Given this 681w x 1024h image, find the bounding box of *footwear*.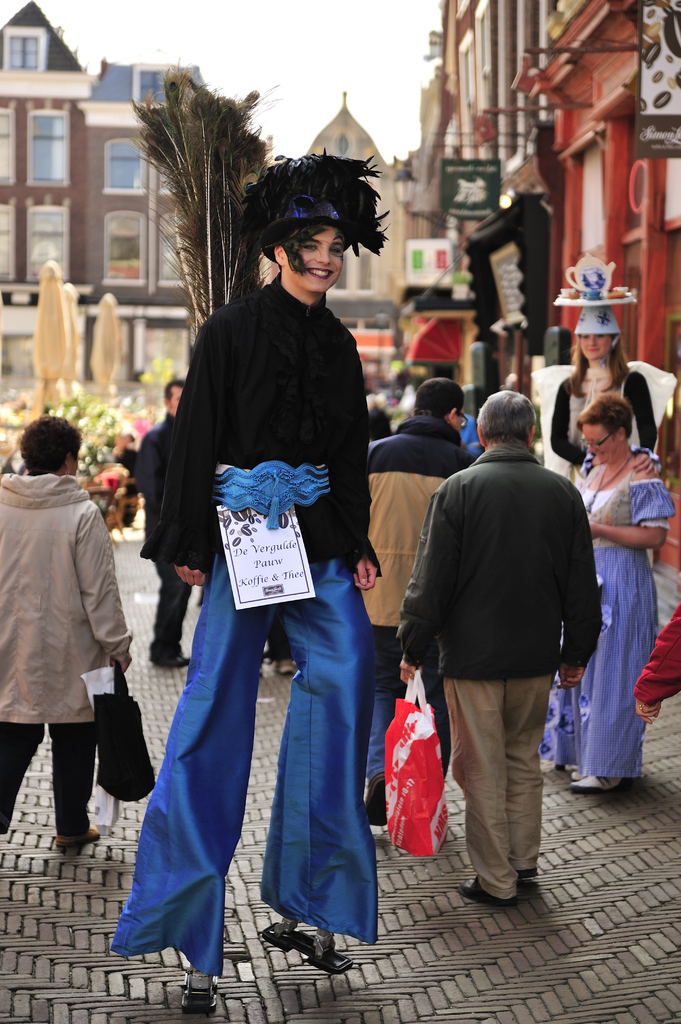
[x1=277, y1=652, x2=294, y2=675].
